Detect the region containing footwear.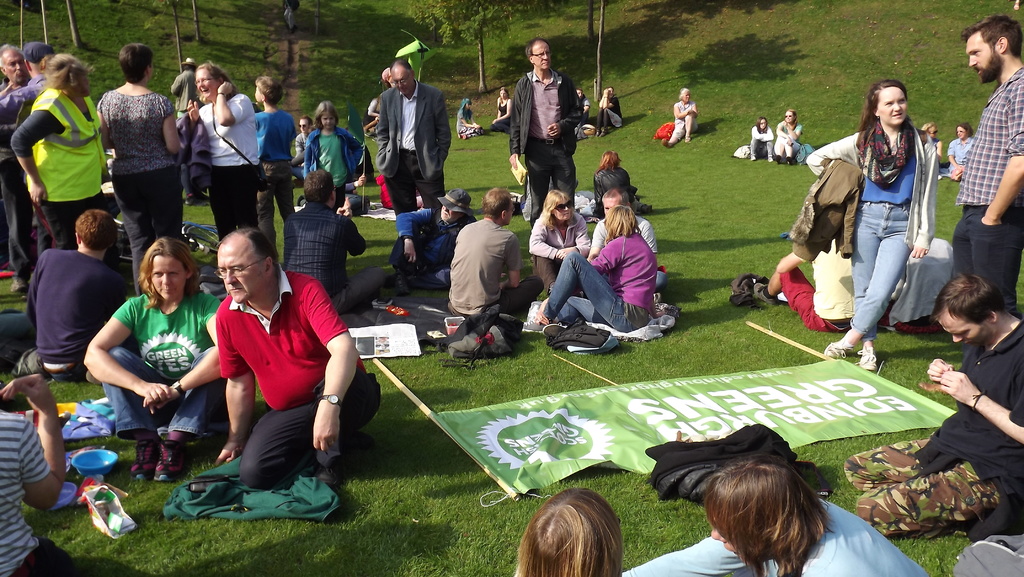
bbox=(853, 345, 876, 369).
